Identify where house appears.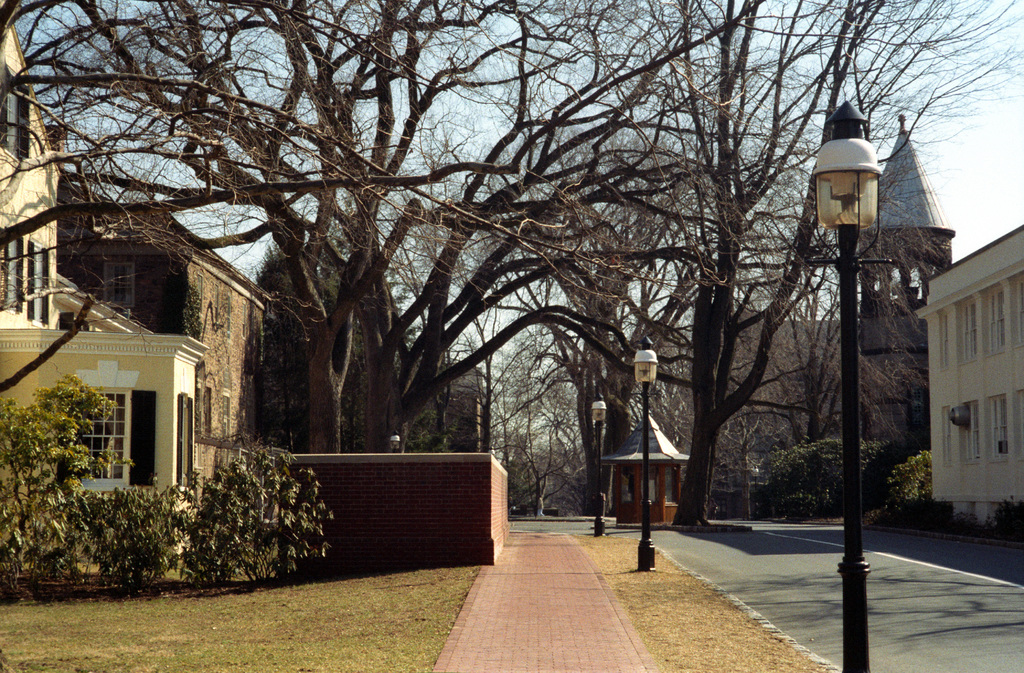
Appears at x1=42, y1=134, x2=290, y2=488.
